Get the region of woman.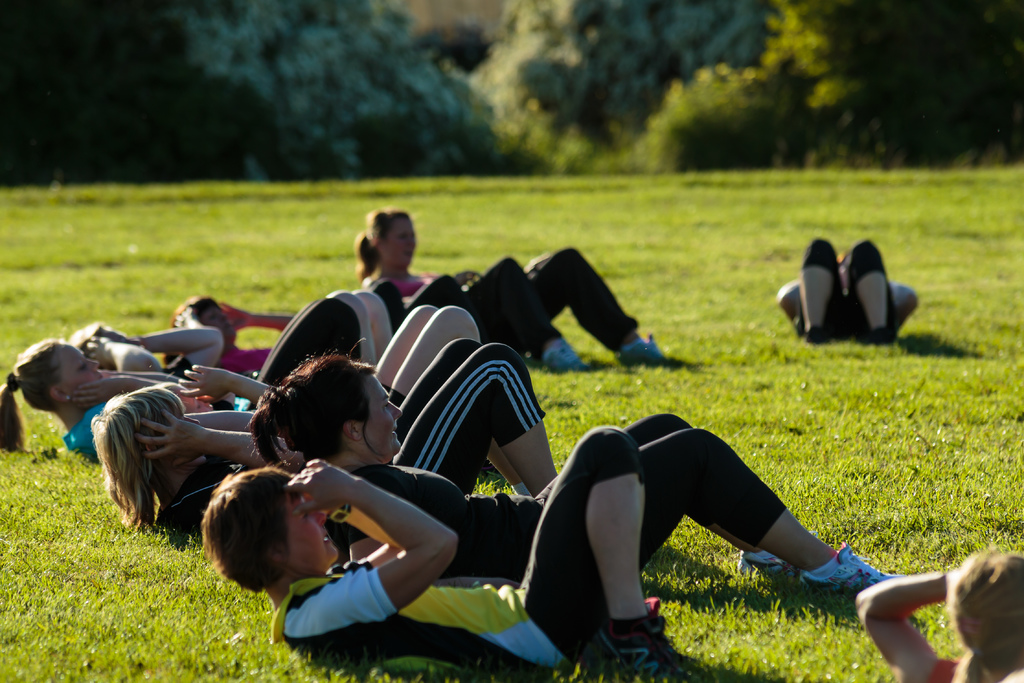
88,343,559,537.
